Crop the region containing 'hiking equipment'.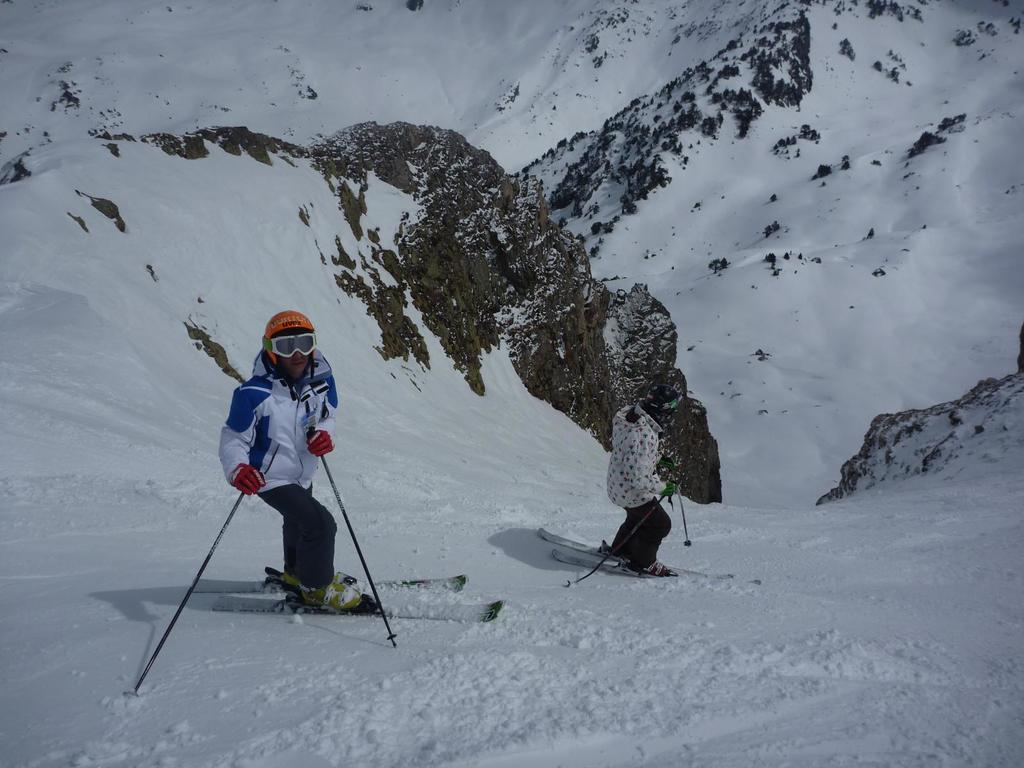
Crop region: 308 423 397 643.
